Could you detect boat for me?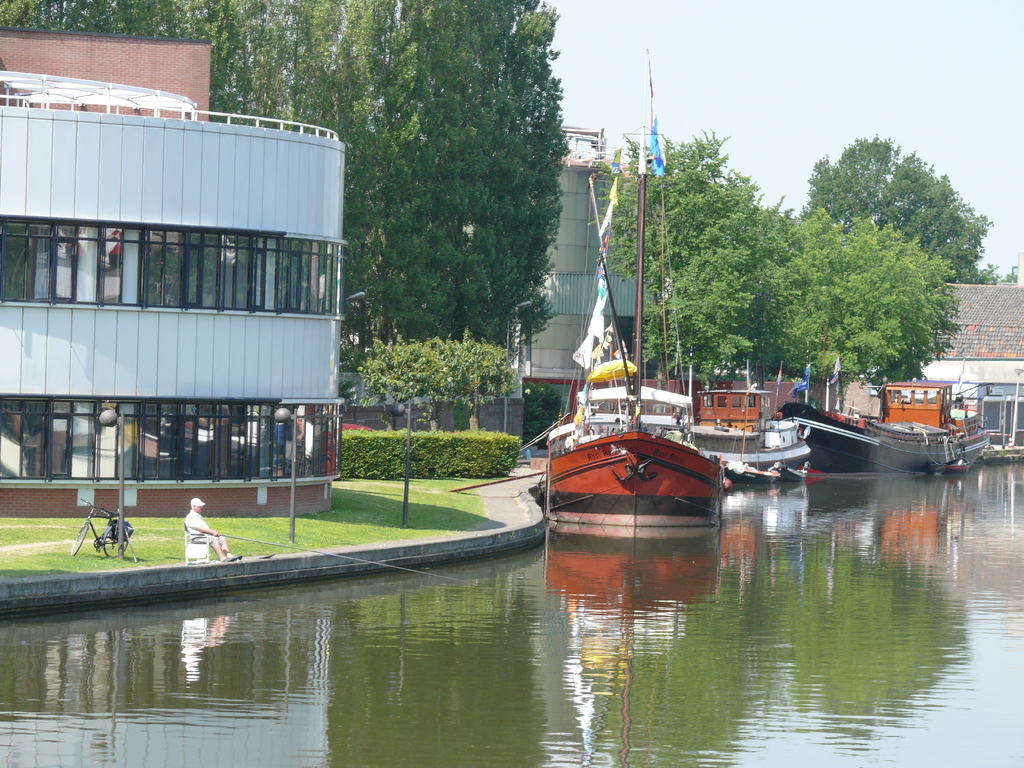
Detection result: [x1=655, y1=387, x2=810, y2=486].
